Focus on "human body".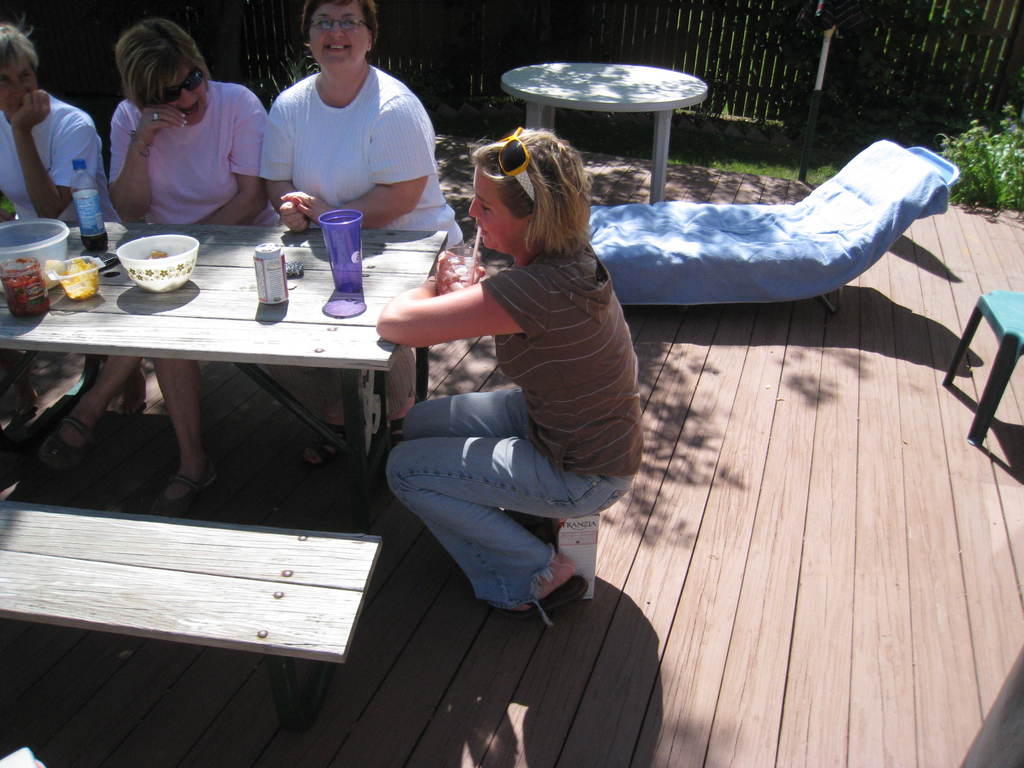
Focused at rect(366, 132, 668, 627).
